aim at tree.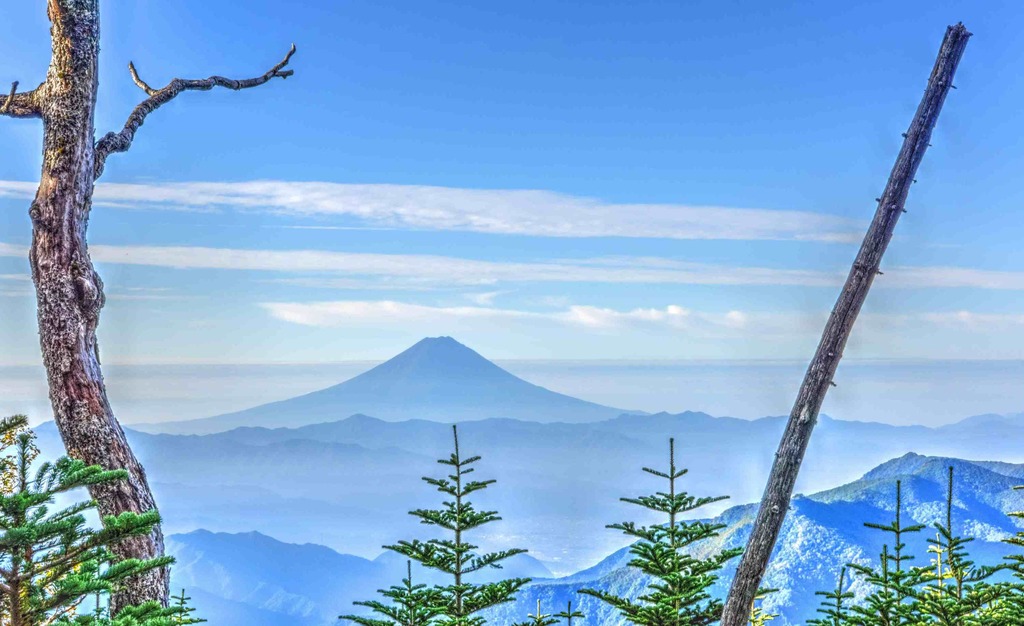
Aimed at [0, 17, 278, 518].
